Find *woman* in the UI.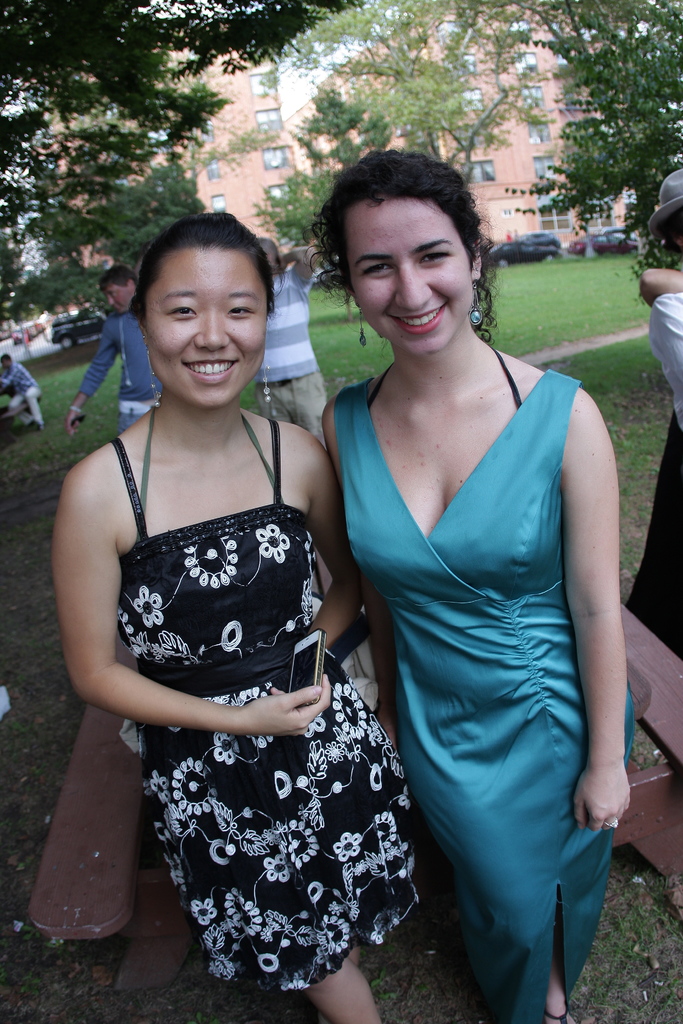
UI element at left=309, top=151, right=636, bottom=1023.
